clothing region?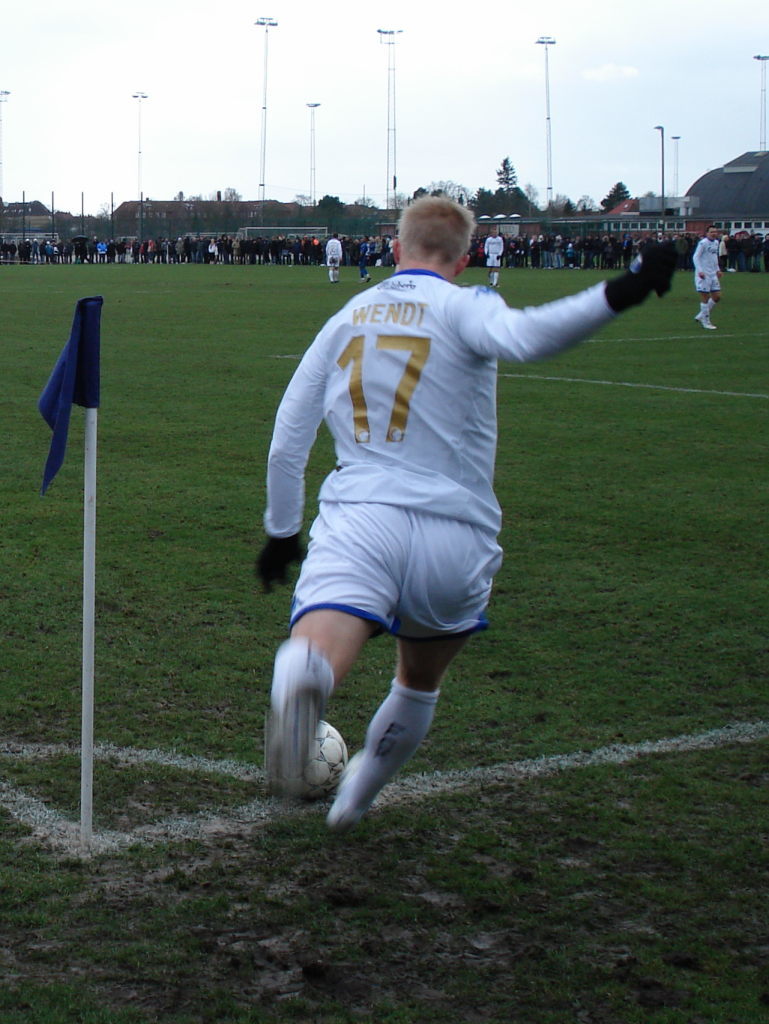
260, 226, 608, 700
